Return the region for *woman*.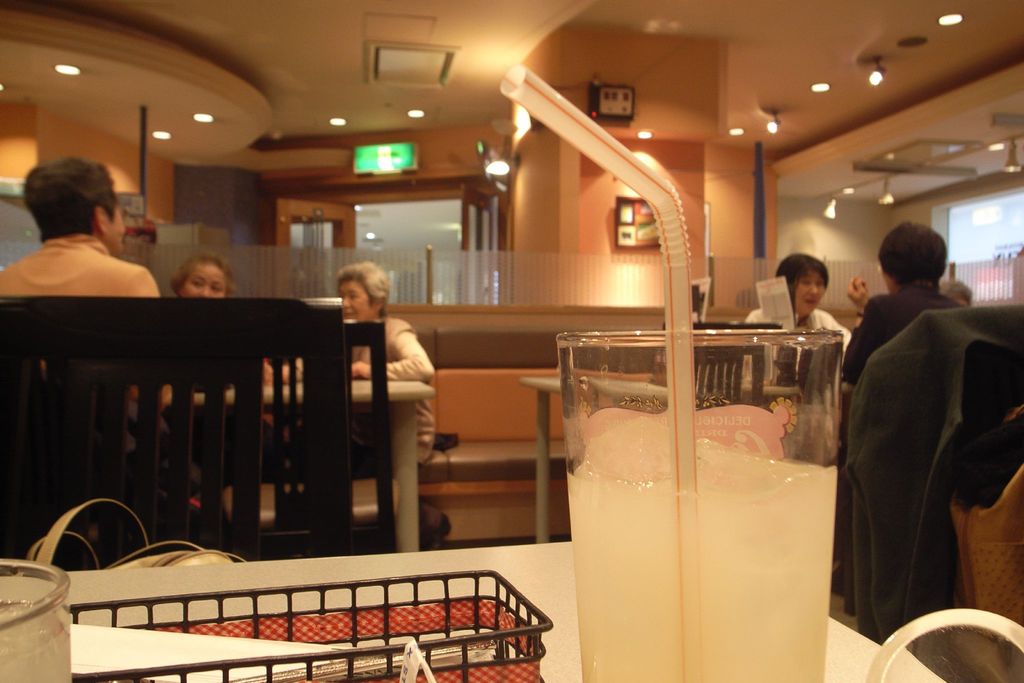
bbox(284, 265, 426, 527).
